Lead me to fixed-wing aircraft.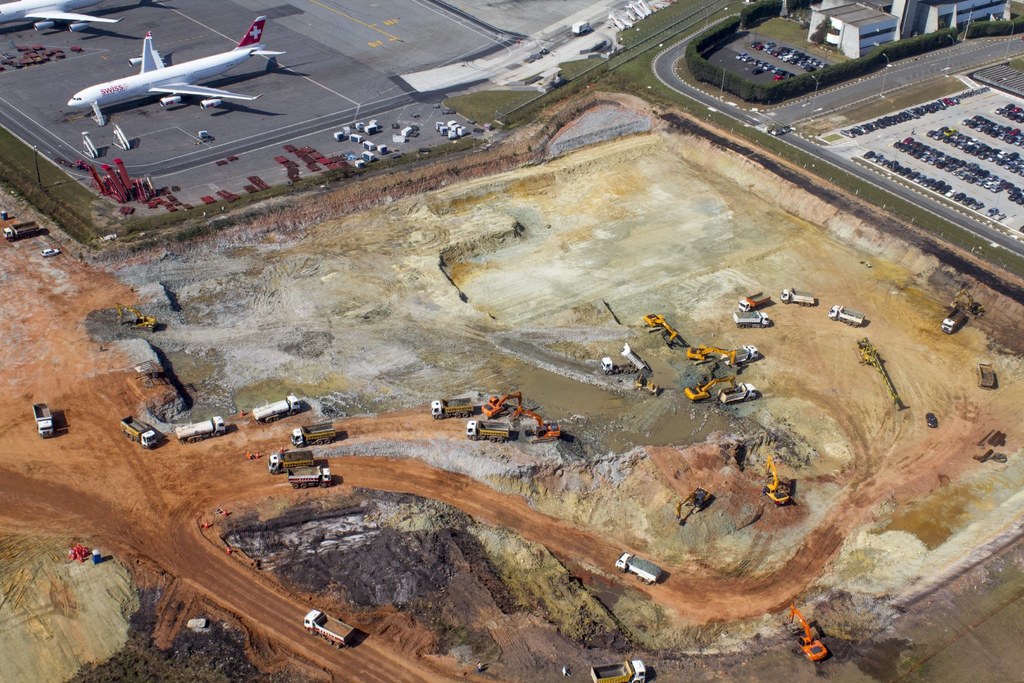
Lead to detection(0, 0, 122, 20).
